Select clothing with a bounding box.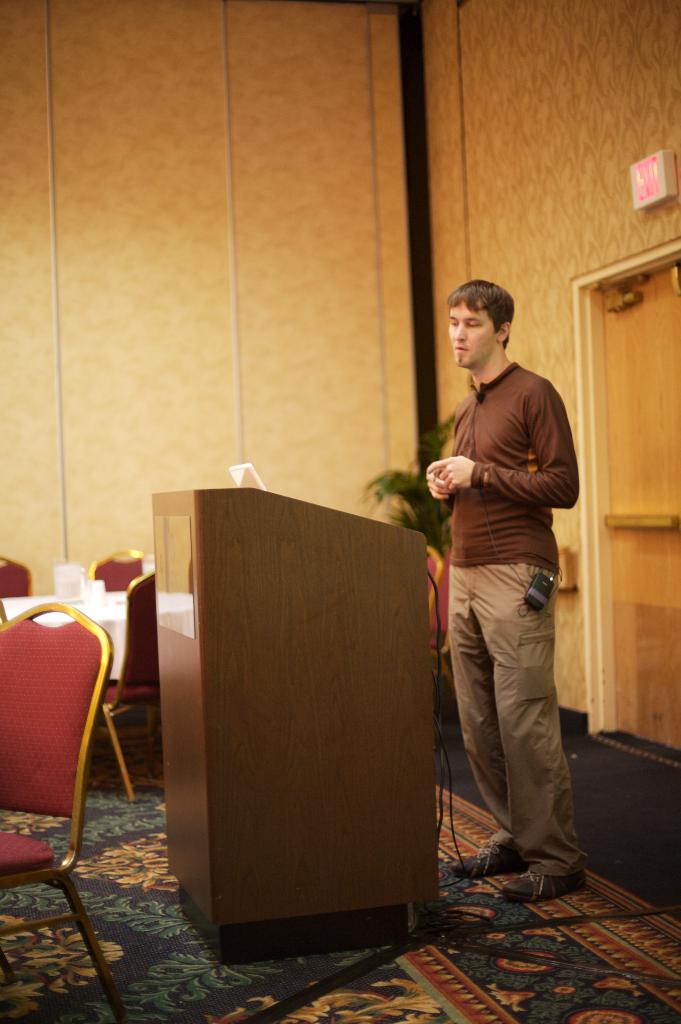
435:351:582:877.
